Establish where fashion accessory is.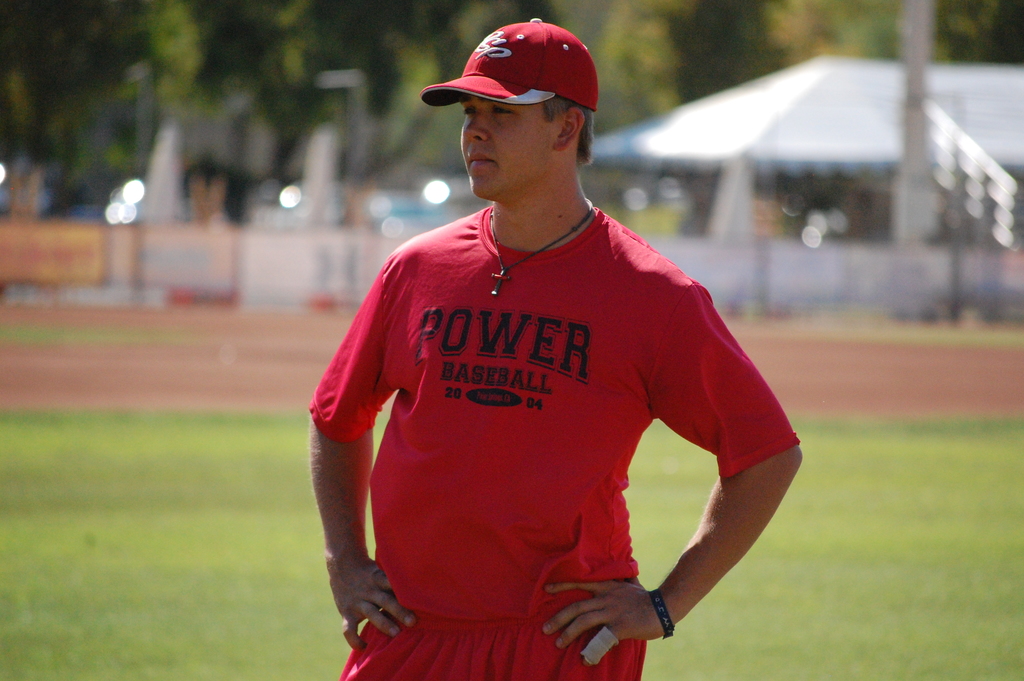
Established at 416/11/598/112.
